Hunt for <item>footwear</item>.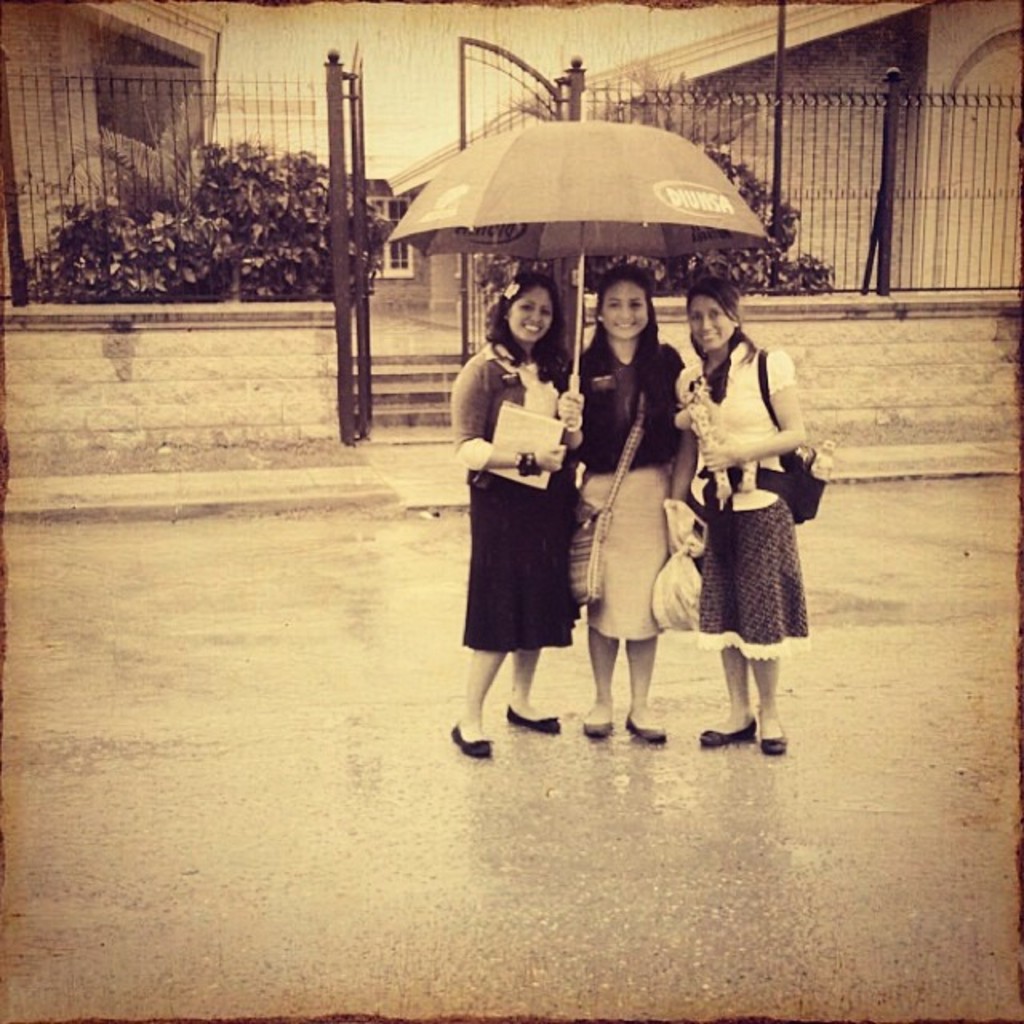
Hunted down at (624, 714, 664, 750).
